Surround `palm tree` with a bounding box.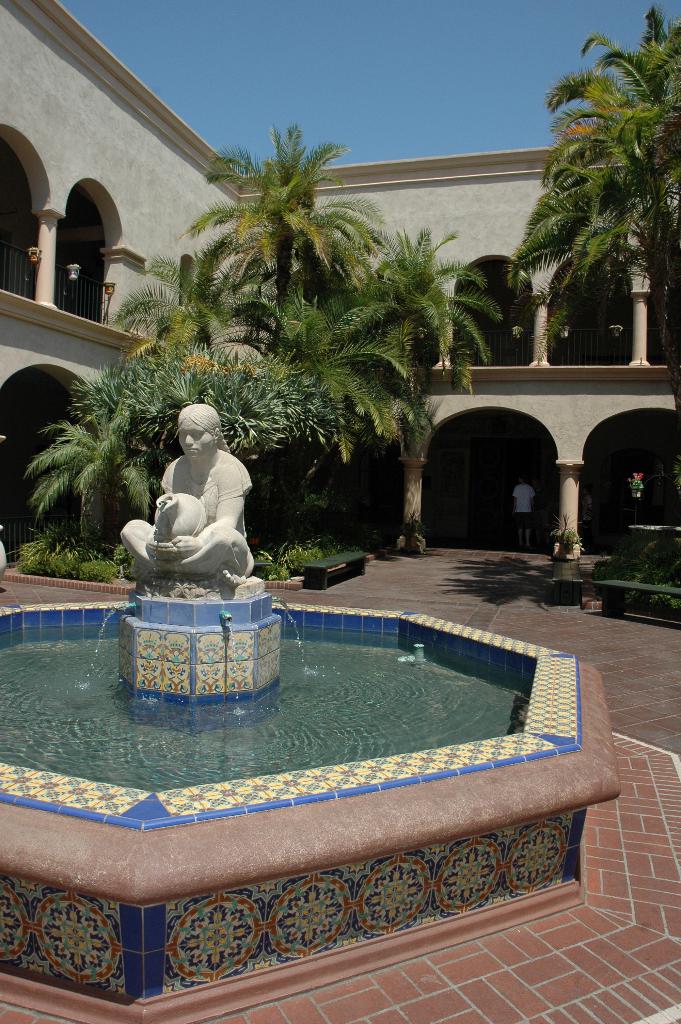
<box>114,282,210,364</box>.
